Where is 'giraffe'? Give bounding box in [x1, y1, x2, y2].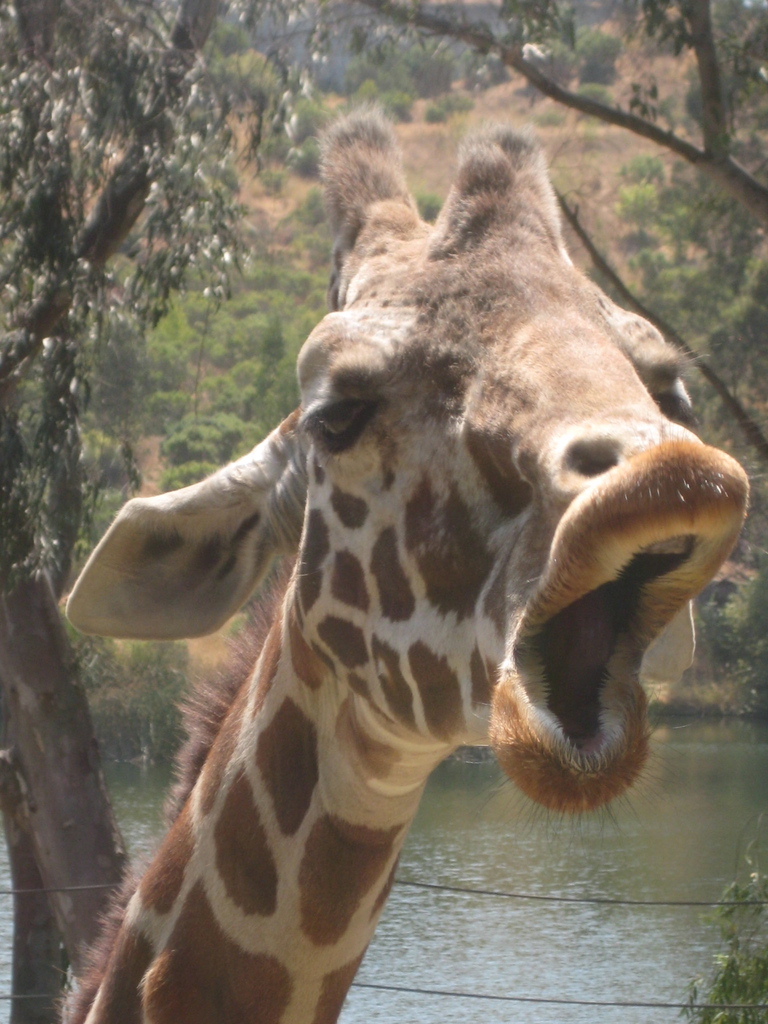
[52, 64, 733, 1023].
